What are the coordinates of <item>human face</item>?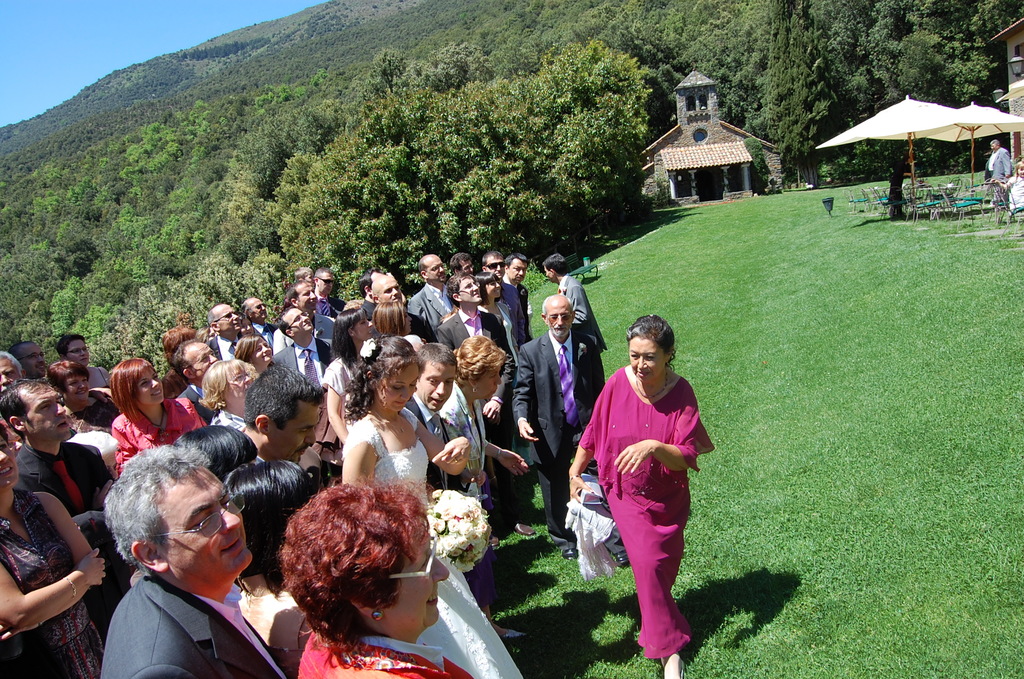
BBox(545, 267, 561, 282).
